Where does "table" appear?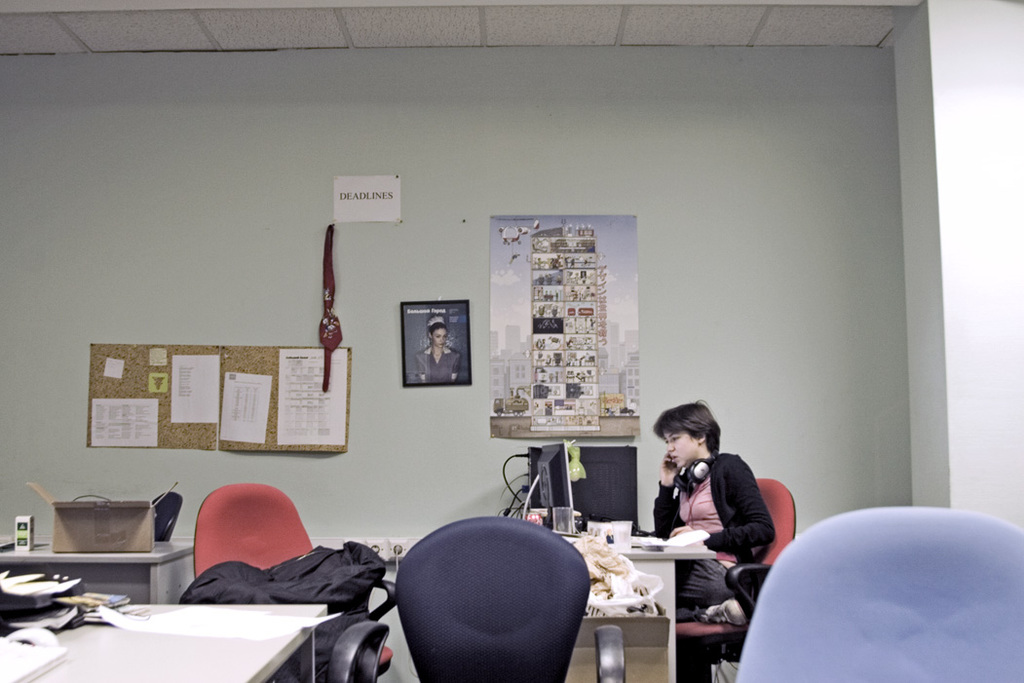
Appears at [559, 527, 717, 660].
